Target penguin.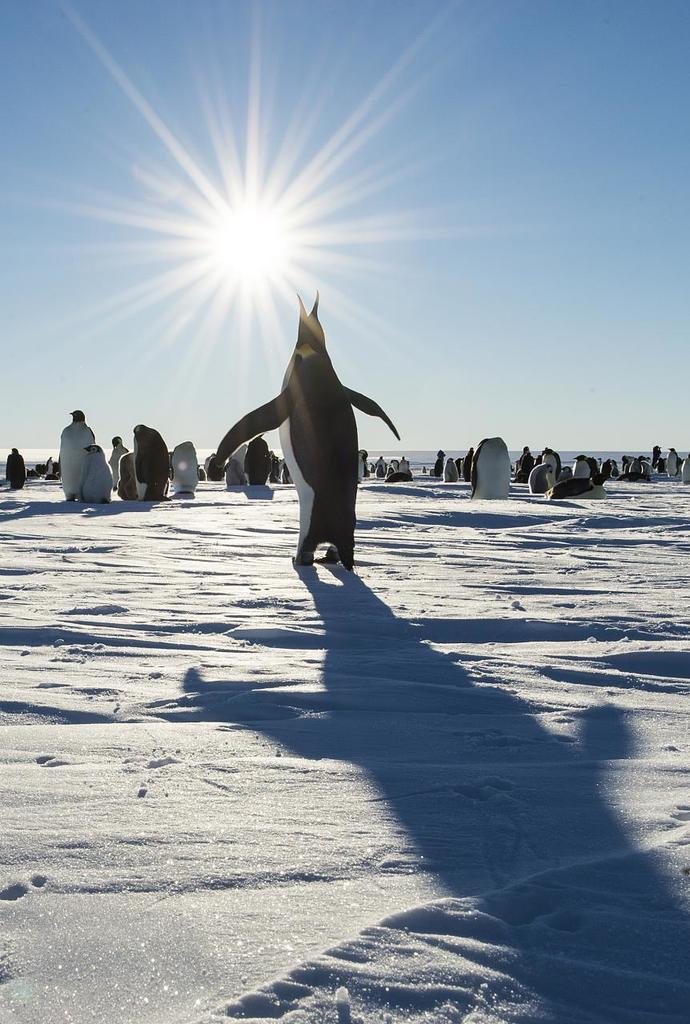
Target region: 531/462/548/496.
